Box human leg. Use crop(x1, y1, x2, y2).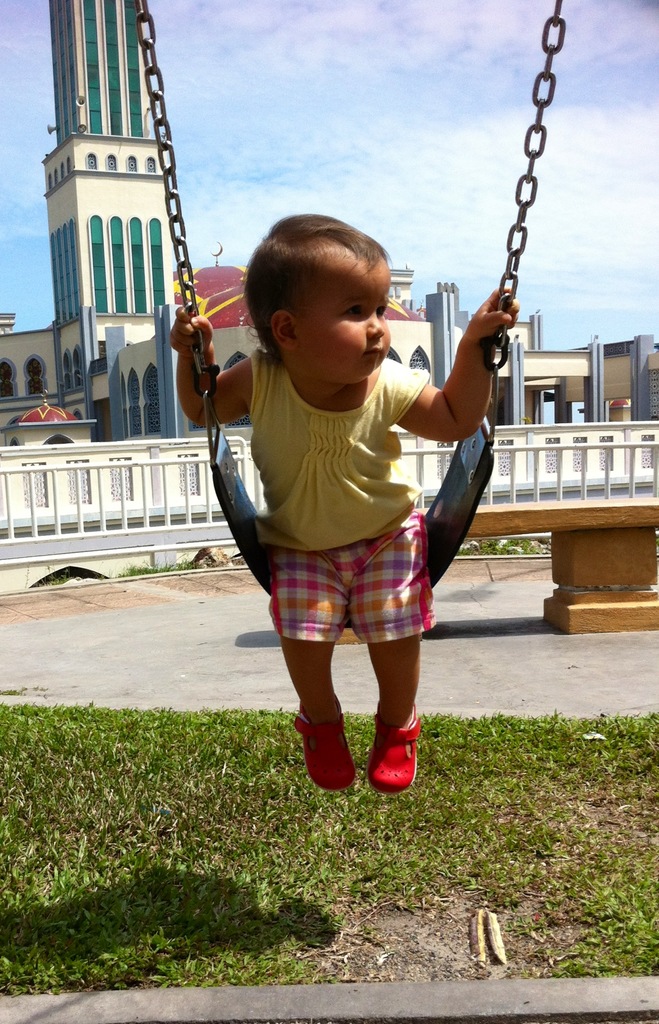
crop(270, 643, 339, 797).
